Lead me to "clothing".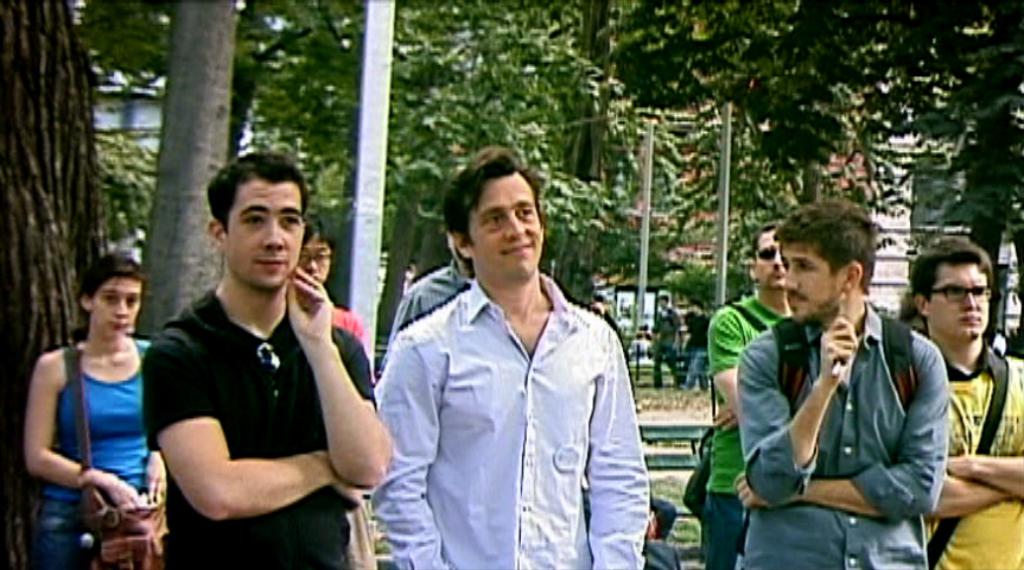
Lead to BBox(712, 289, 797, 493).
